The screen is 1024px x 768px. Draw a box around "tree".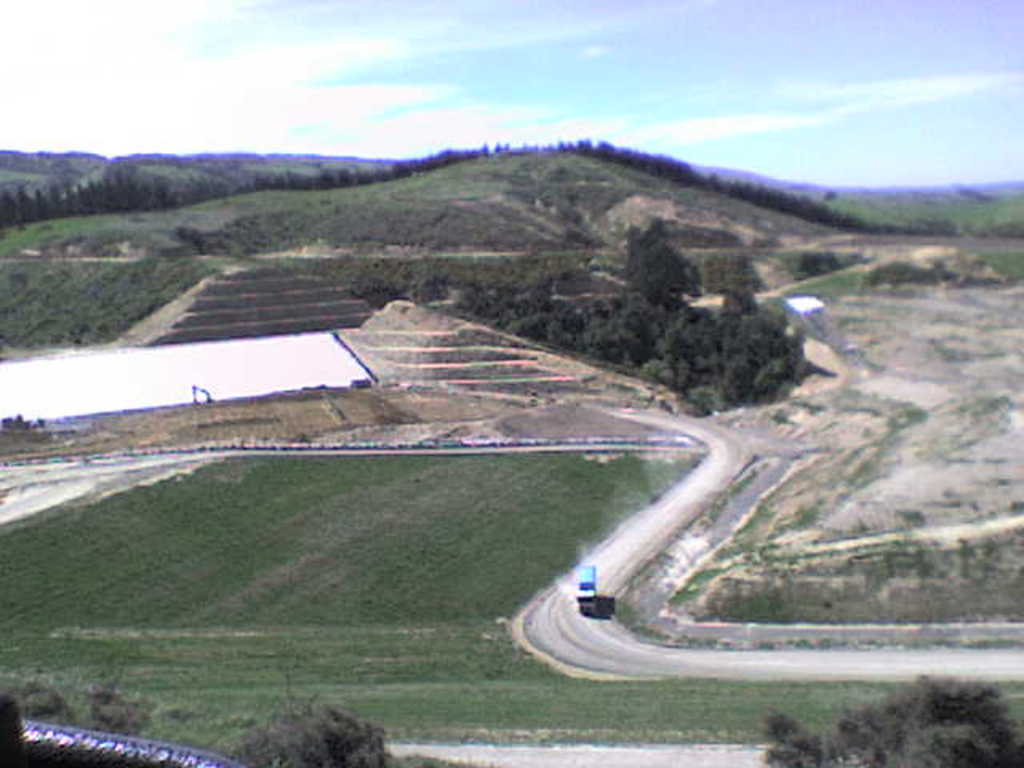
(842,672,1022,766).
